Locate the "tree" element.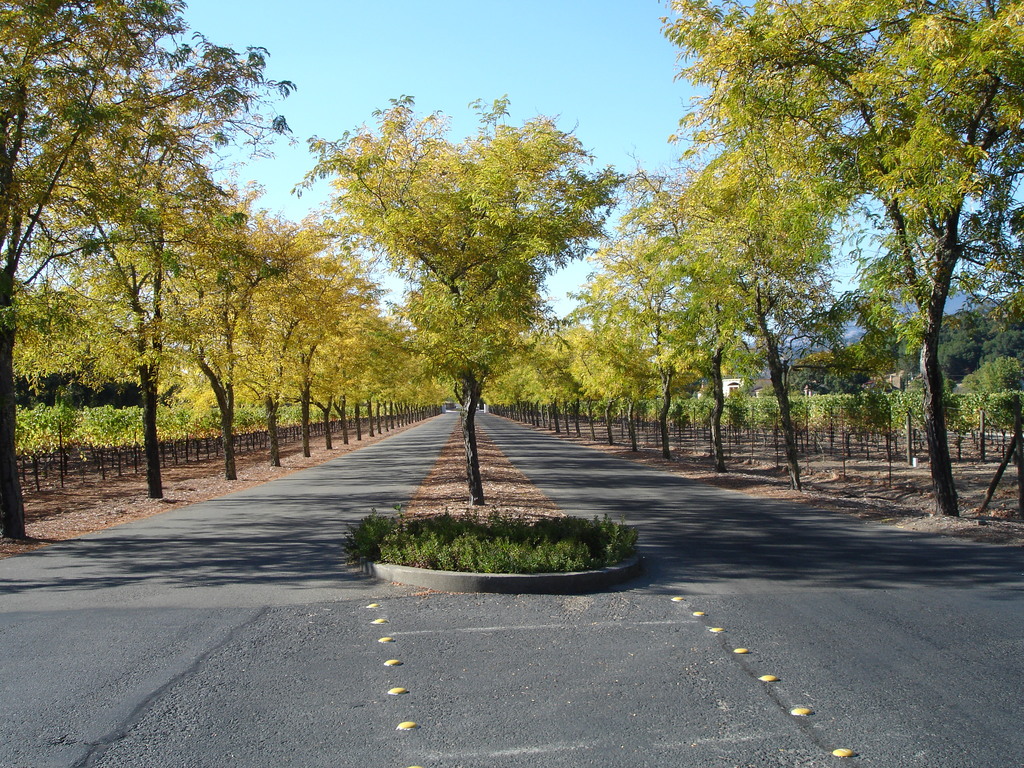
Element bbox: (x1=4, y1=135, x2=225, y2=491).
